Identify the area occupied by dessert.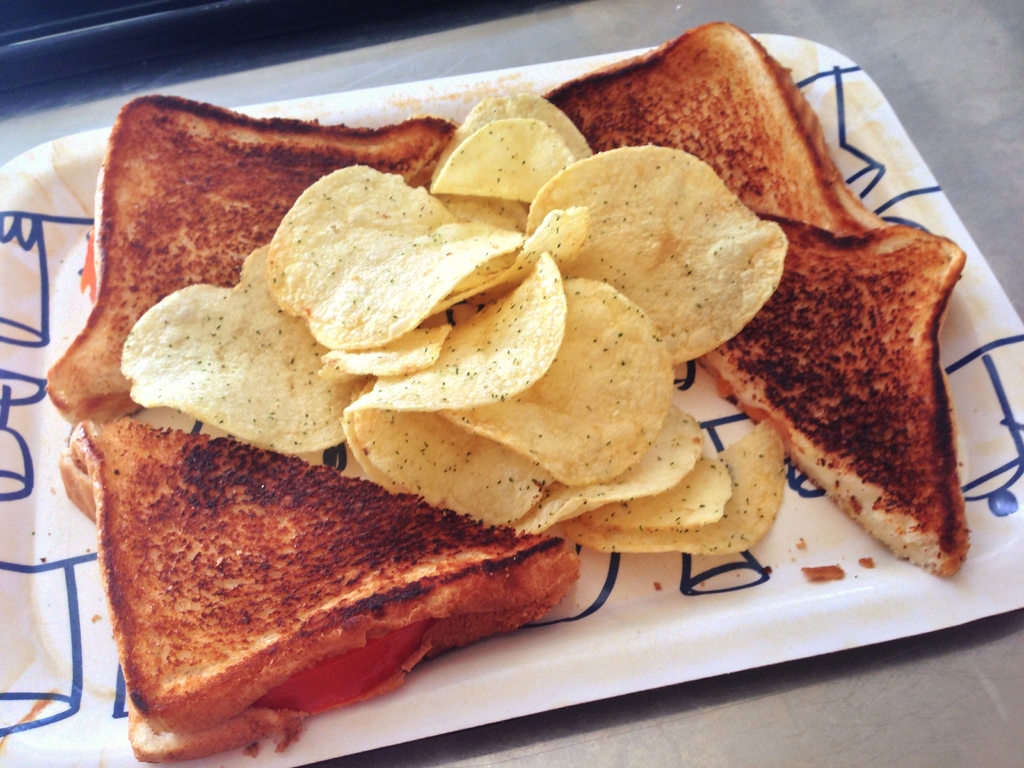
Area: locate(61, 405, 617, 734).
